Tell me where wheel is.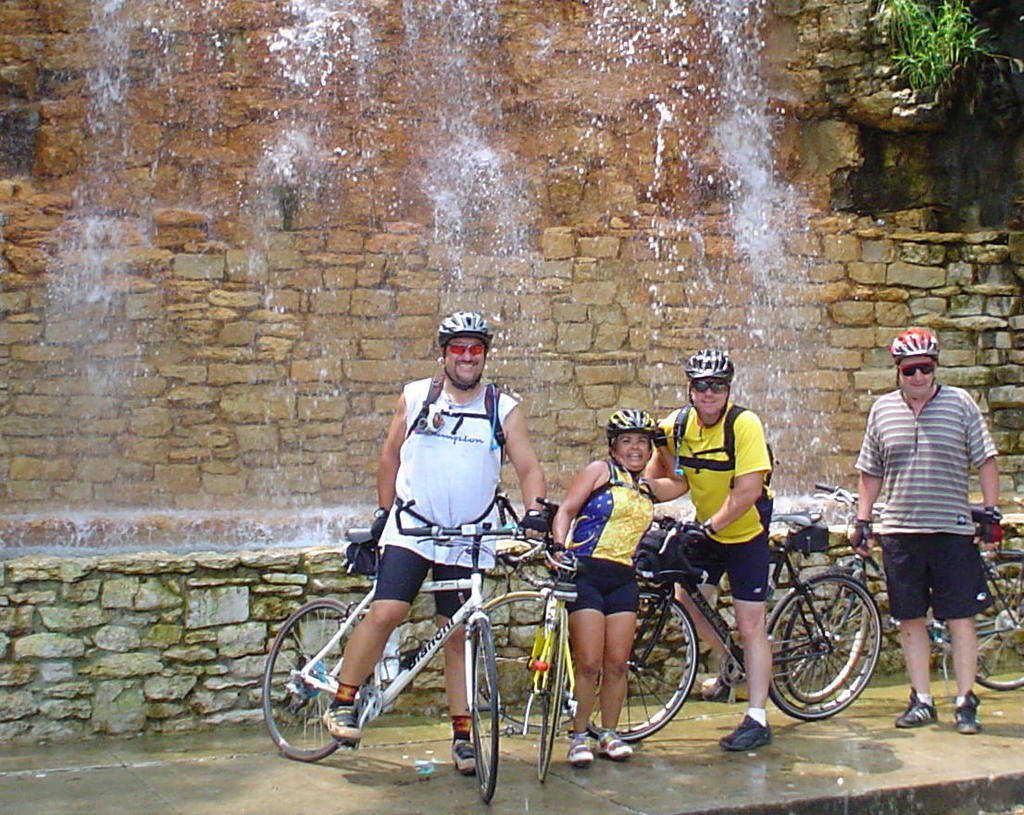
wheel is at 265/601/373/759.
